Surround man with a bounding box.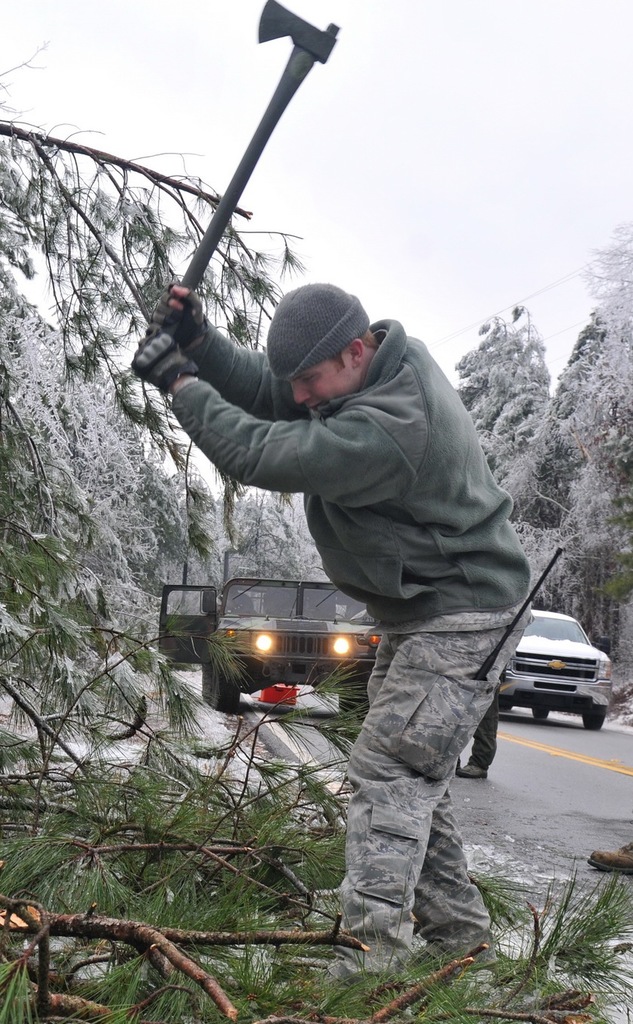
[x1=185, y1=264, x2=551, y2=941].
